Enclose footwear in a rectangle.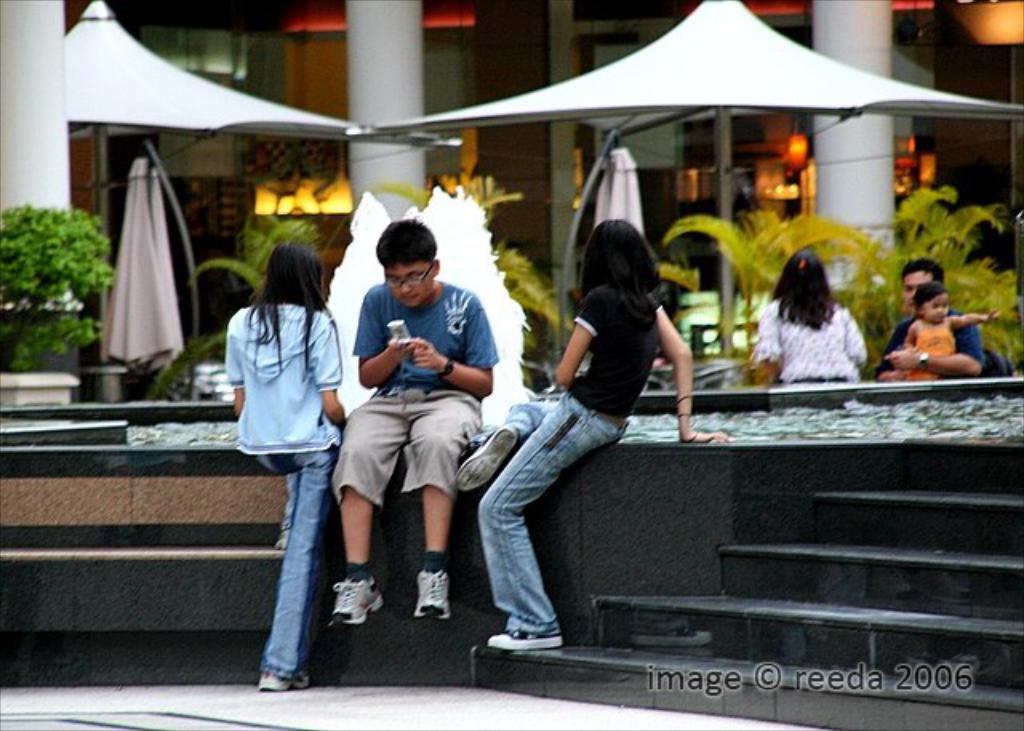
rect(256, 669, 306, 693).
